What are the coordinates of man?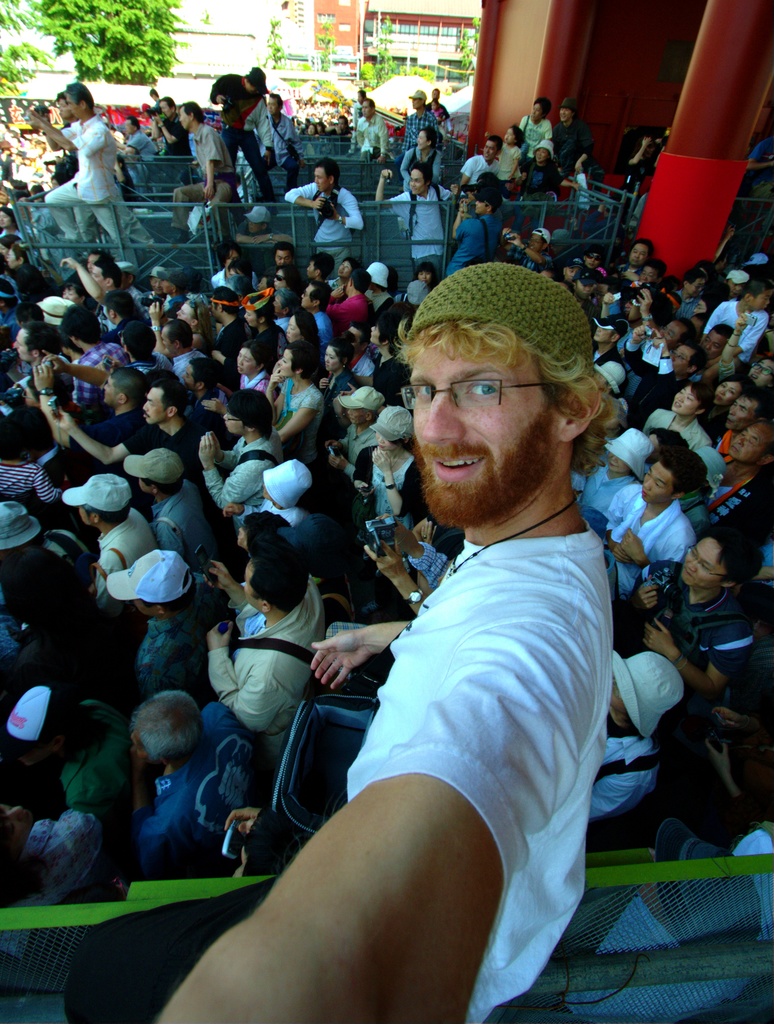
[left=395, top=127, right=444, bottom=182].
